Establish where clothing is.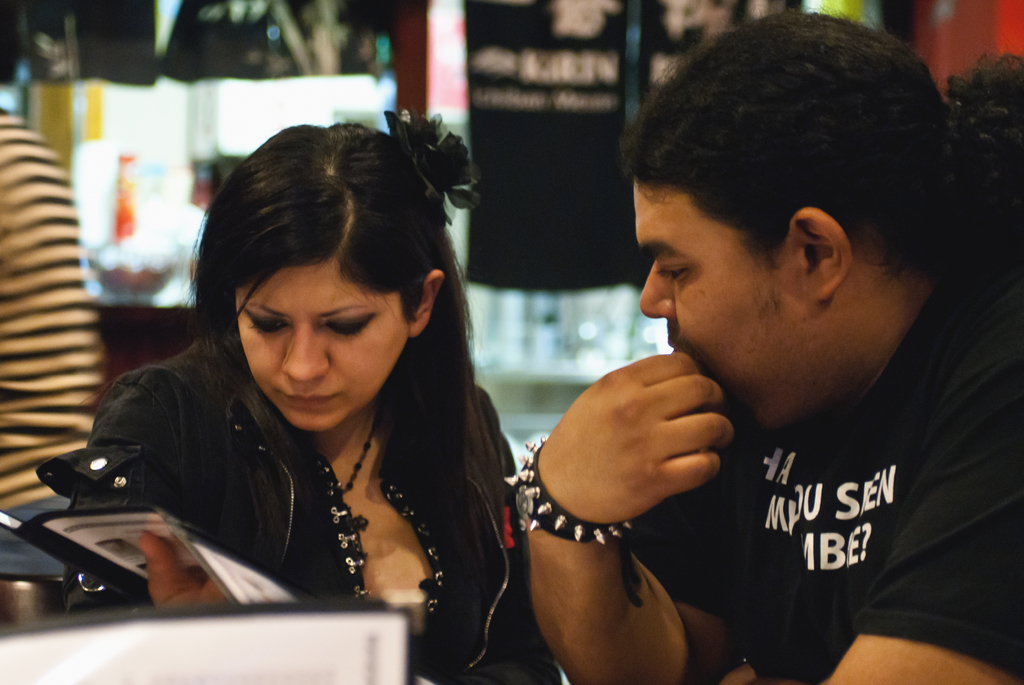
Established at (left=68, top=337, right=562, bottom=684).
